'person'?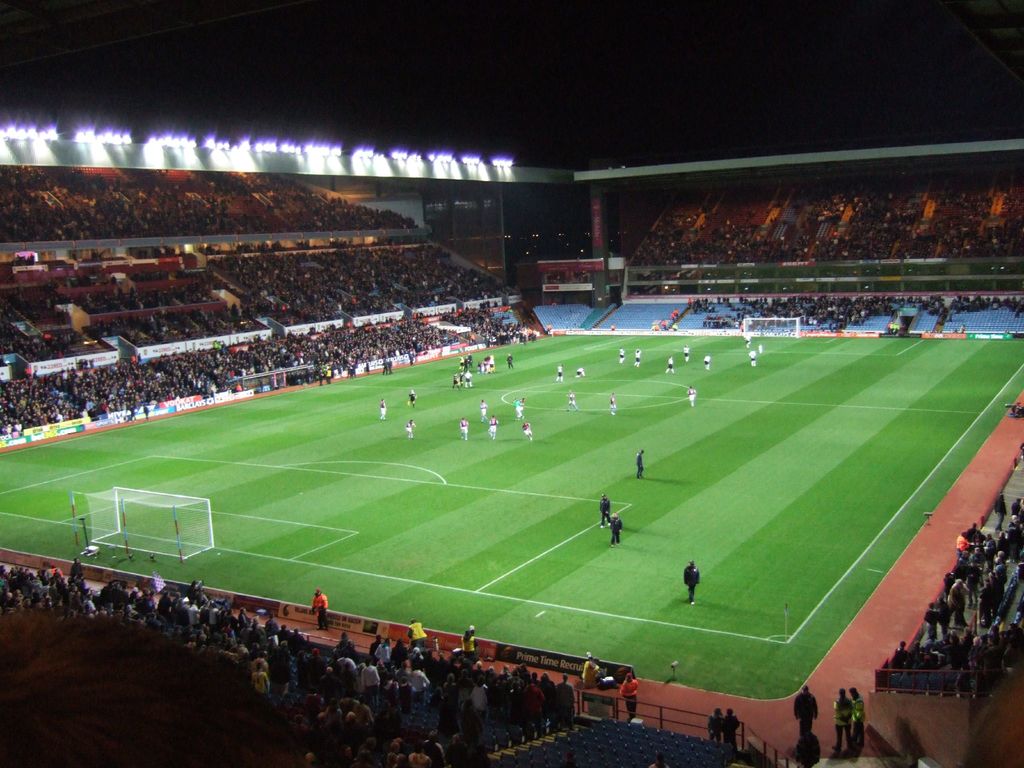
rect(377, 399, 390, 424)
